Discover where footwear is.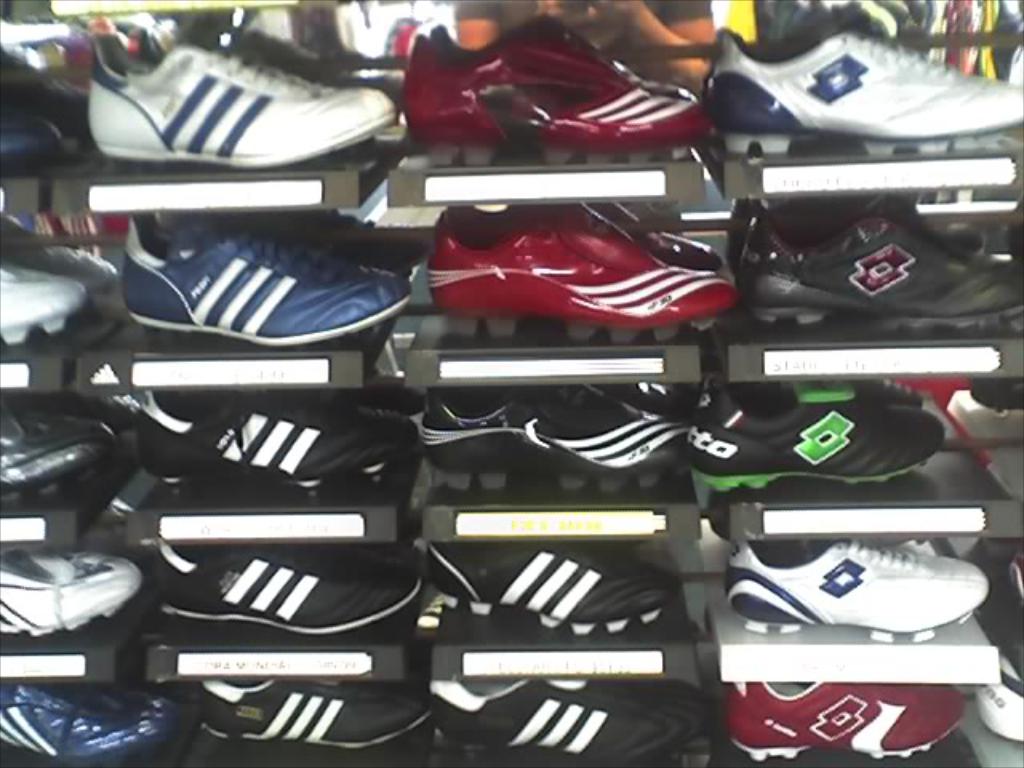
Discovered at pyautogui.locateOnScreen(686, 379, 949, 494).
